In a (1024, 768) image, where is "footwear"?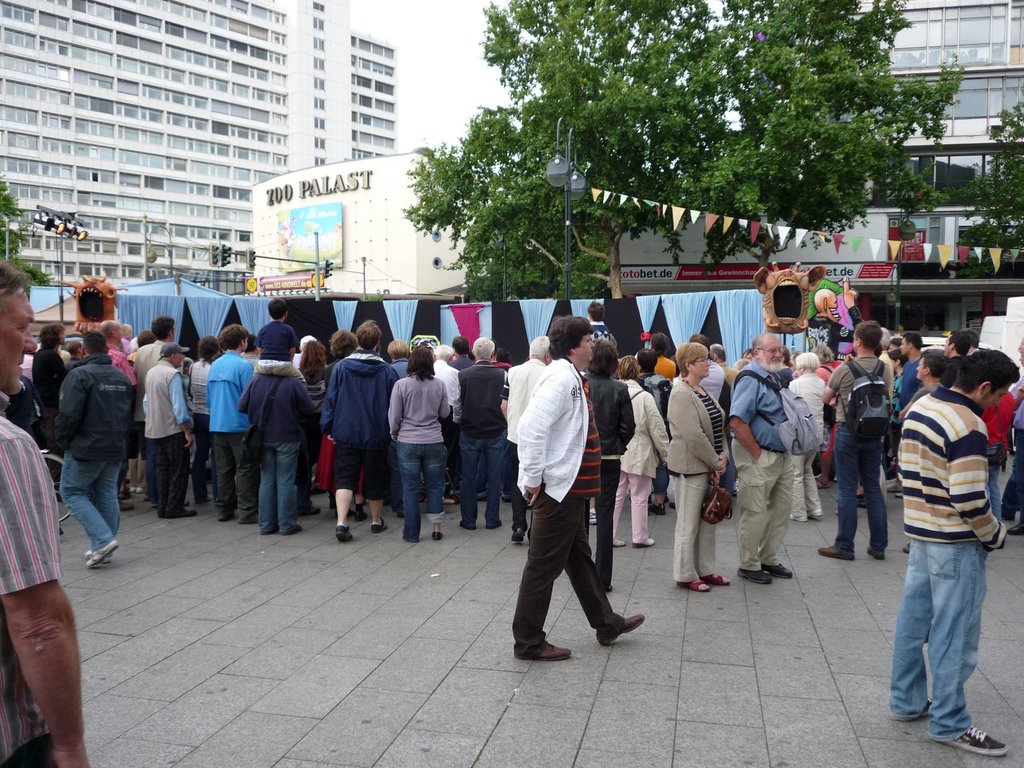
box(591, 607, 650, 645).
